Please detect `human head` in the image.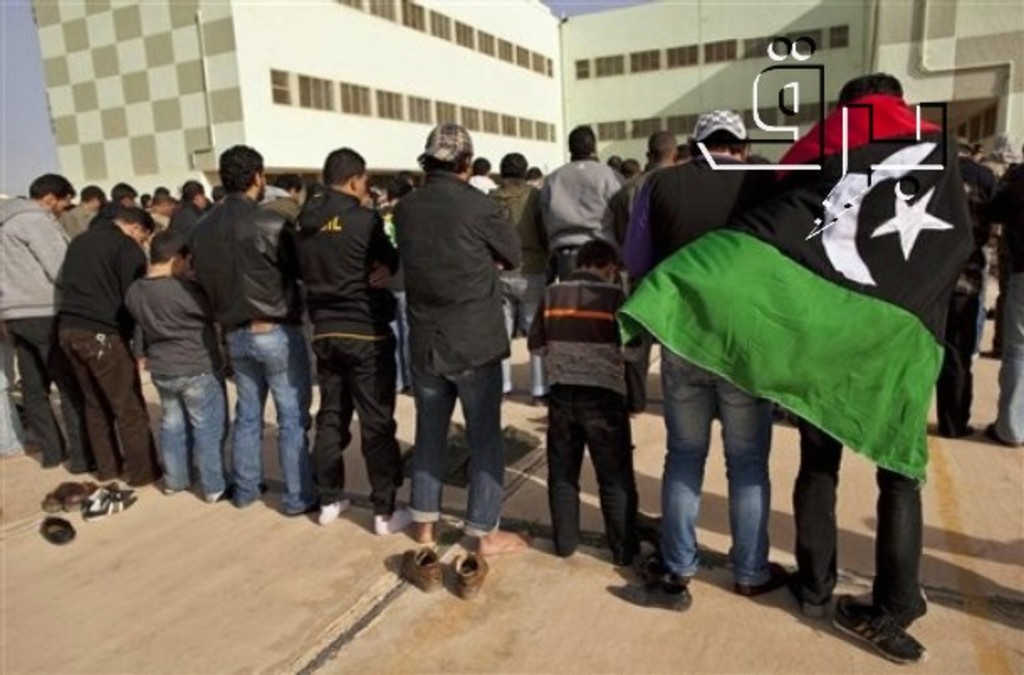
Rect(562, 126, 601, 160).
